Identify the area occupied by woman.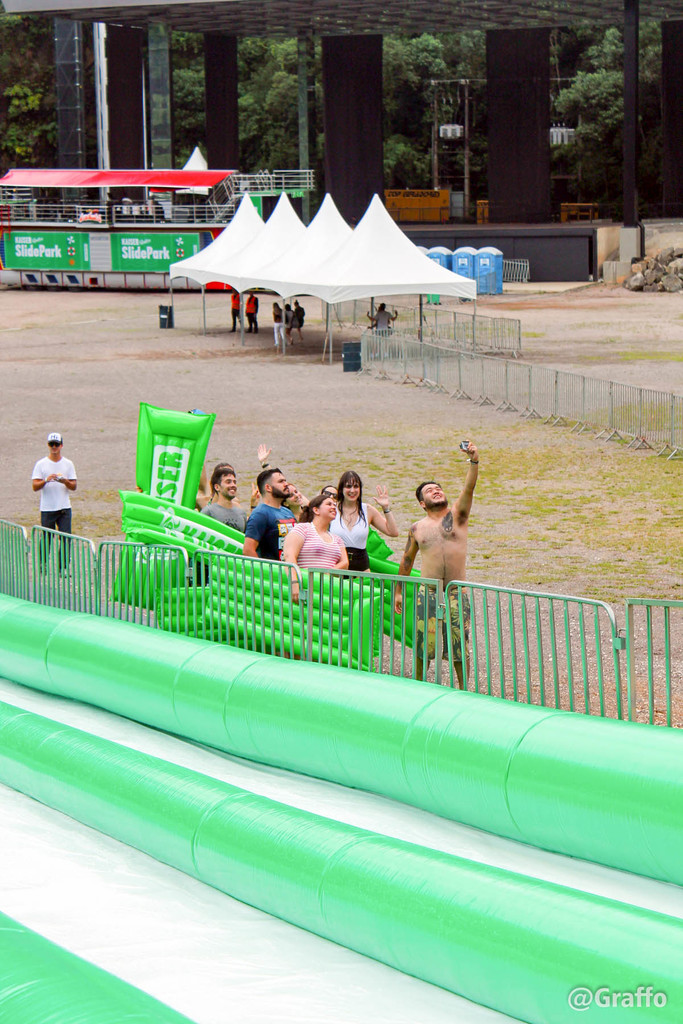
Area: <region>271, 302, 289, 353</region>.
